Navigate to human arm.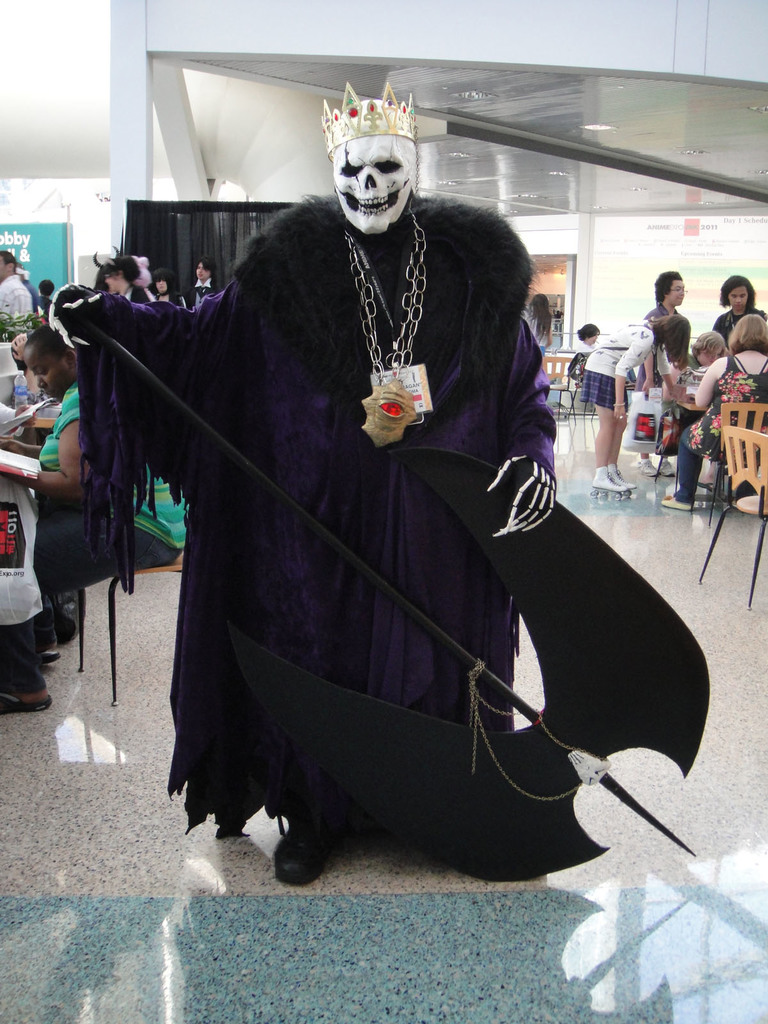
Navigation target: Rect(641, 351, 653, 390).
